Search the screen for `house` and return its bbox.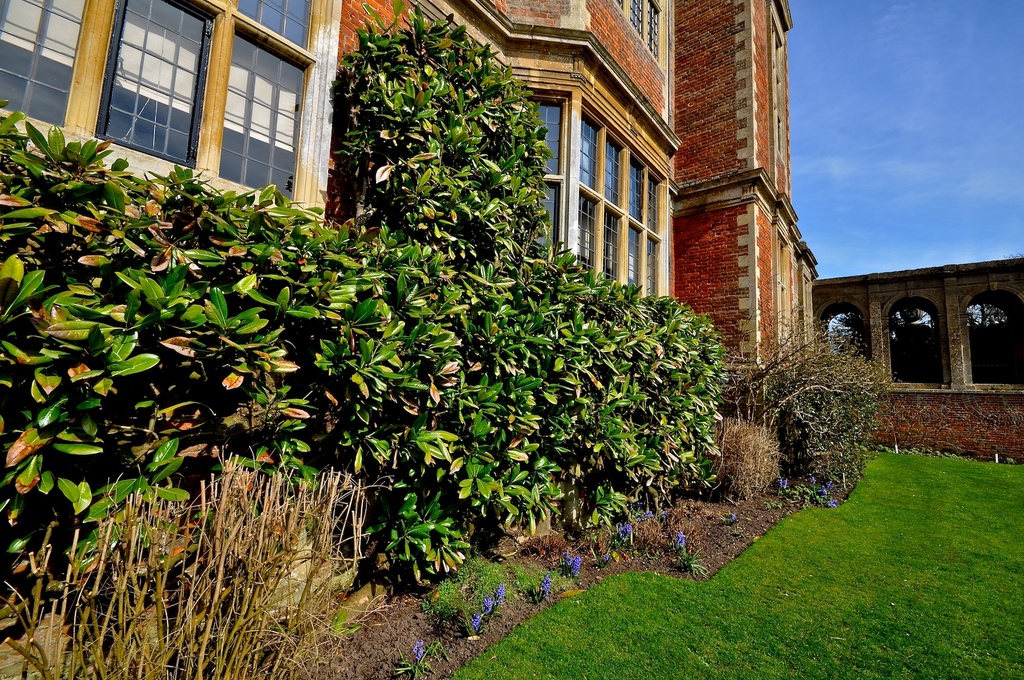
Found: <bbox>349, 0, 840, 360</bbox>.
